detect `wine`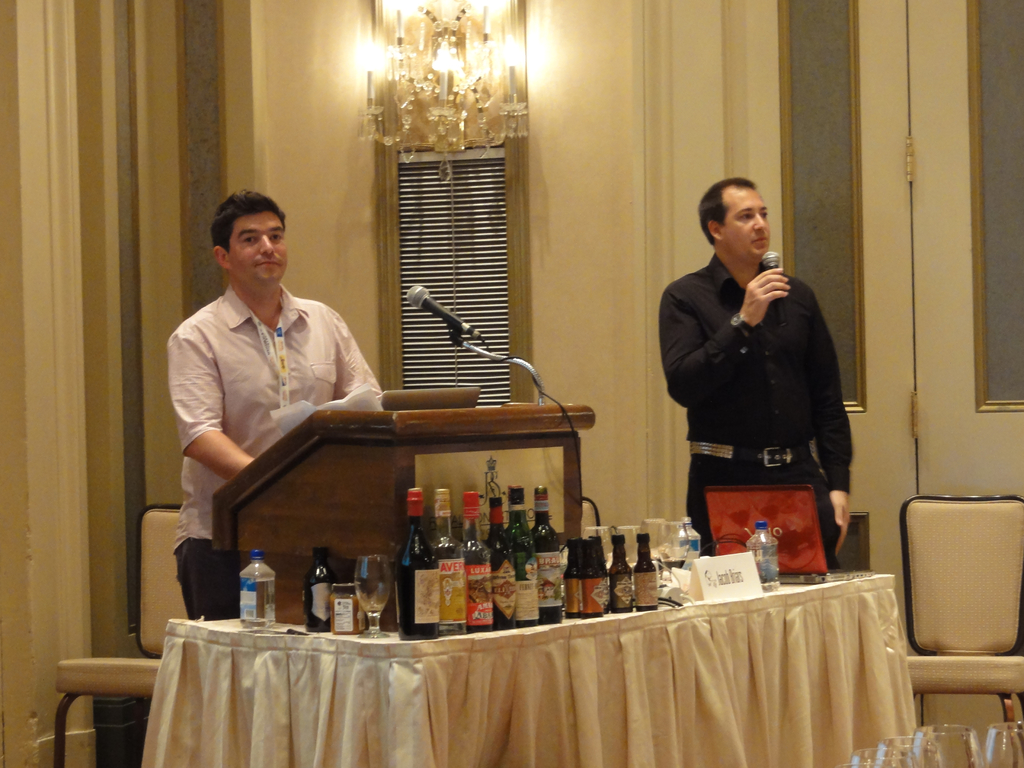
526 477 562 620
